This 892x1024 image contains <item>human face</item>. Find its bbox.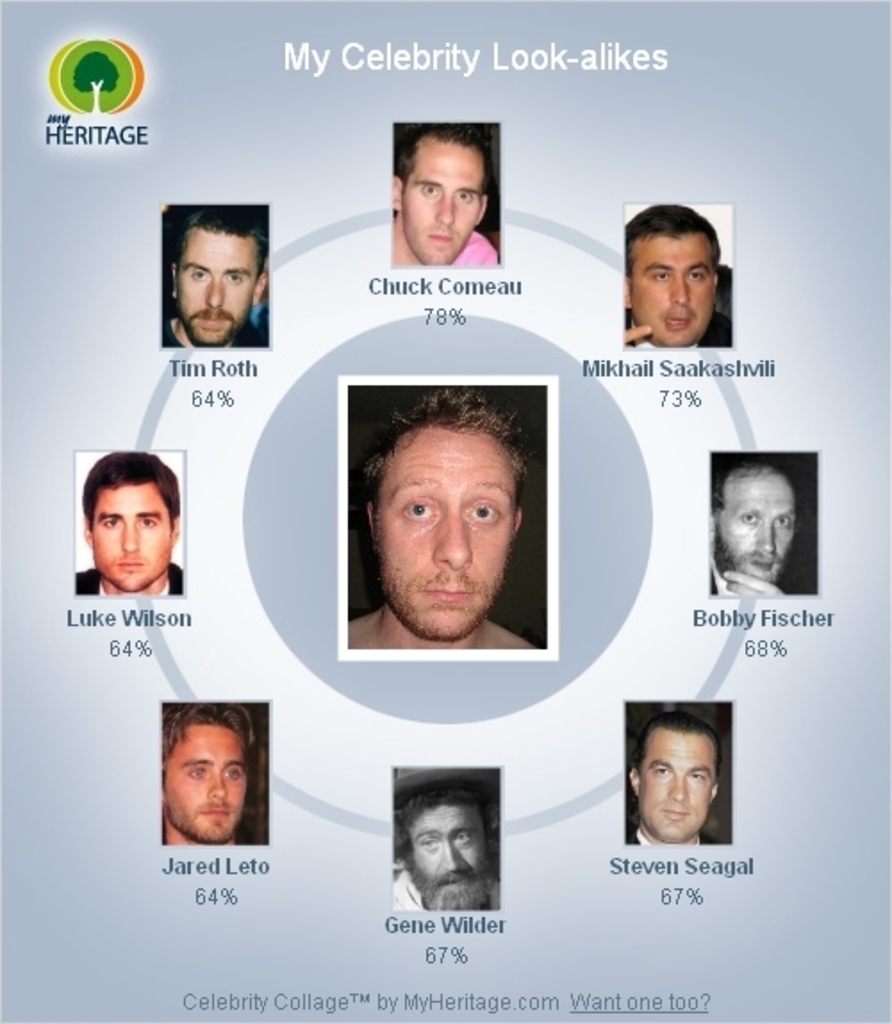
bbox=[639, 731, 714, 842].
